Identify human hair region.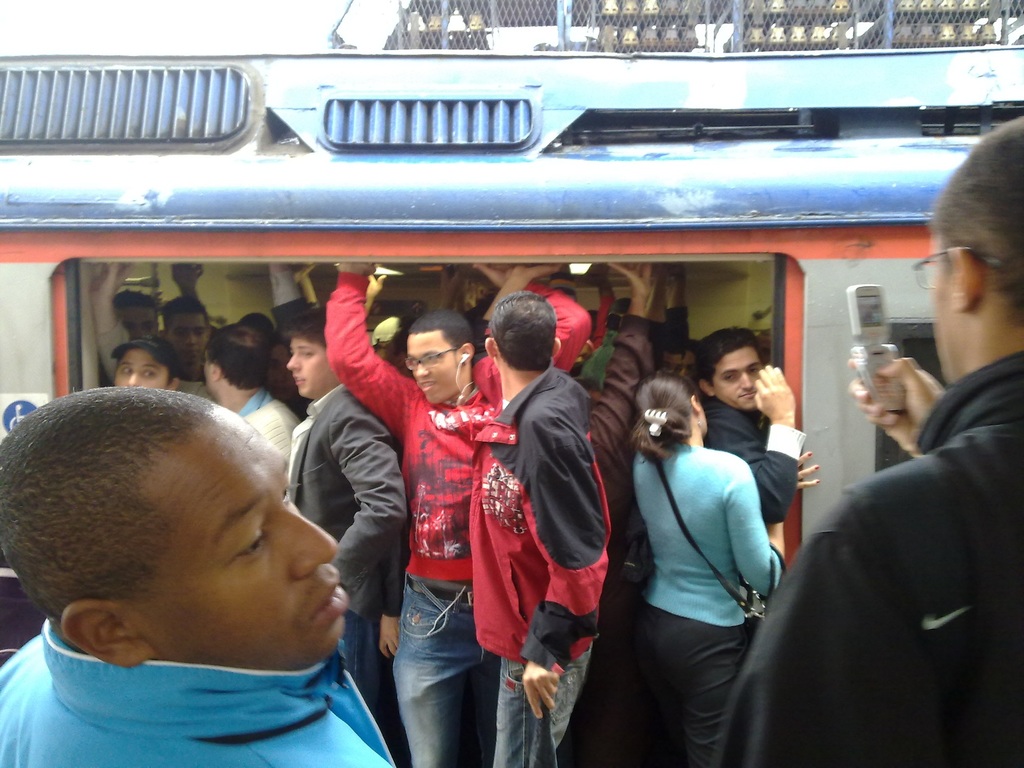
Region: box(0, 385, 214, 634).
